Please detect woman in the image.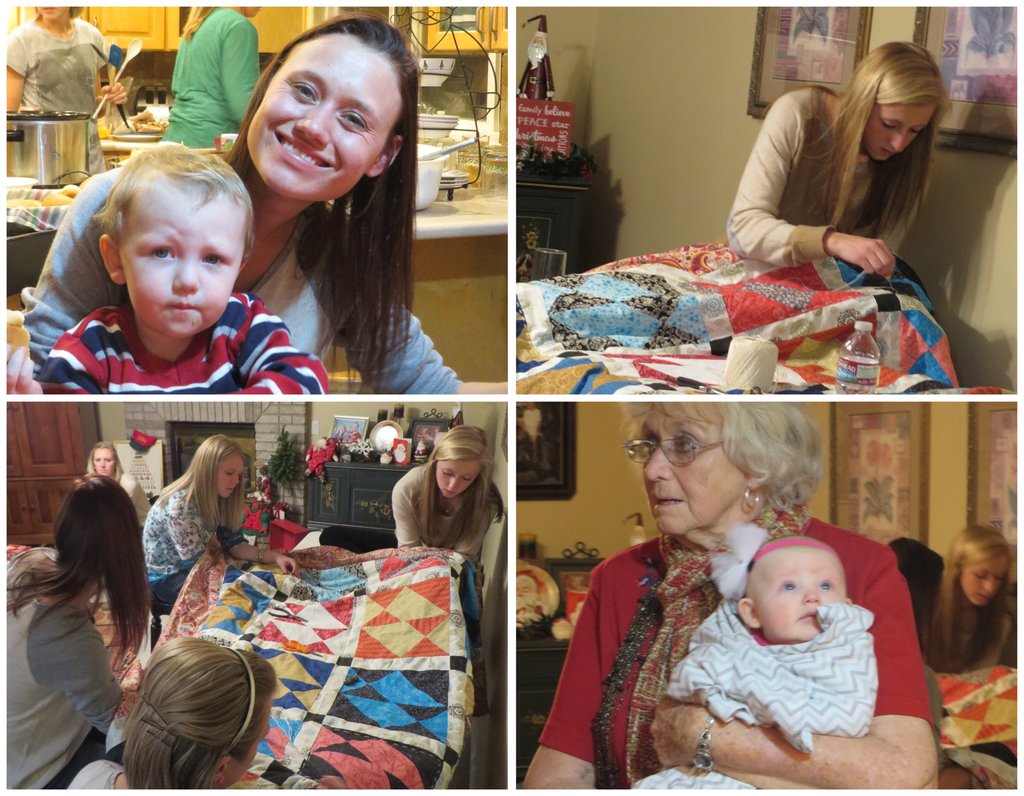
<bbox>927, 521, 1020, 672</bbox>.
